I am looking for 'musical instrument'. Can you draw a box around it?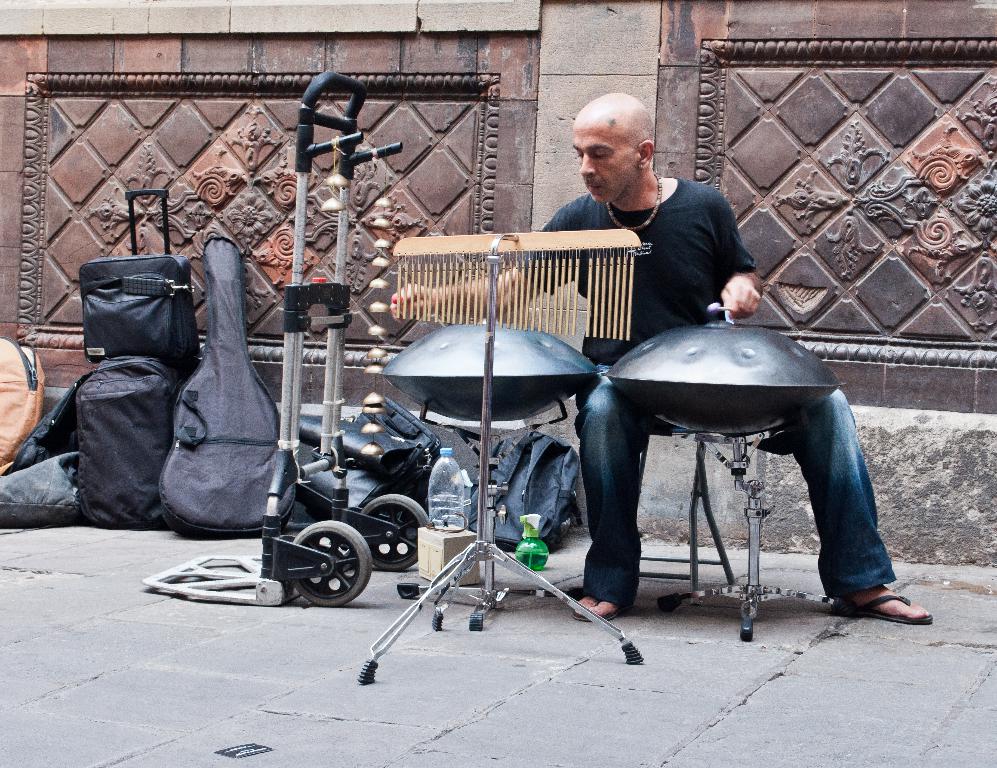
Sure, the bounding box is [left=152, top=233, right=289, bottom=534].
